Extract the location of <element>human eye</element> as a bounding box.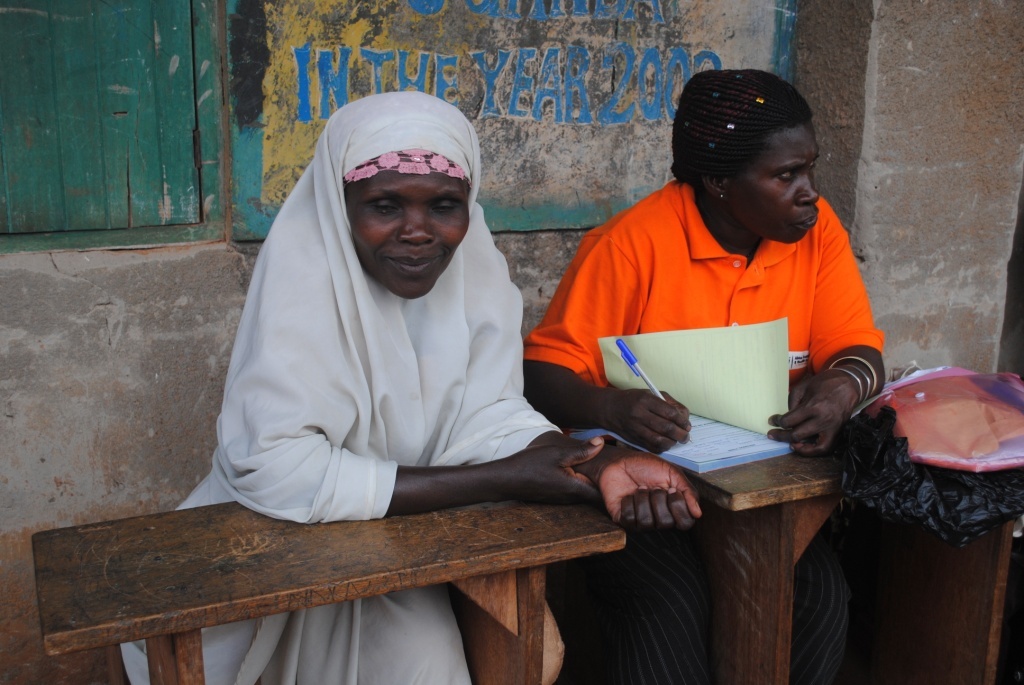
Rect(775, 169, 798, 180).
